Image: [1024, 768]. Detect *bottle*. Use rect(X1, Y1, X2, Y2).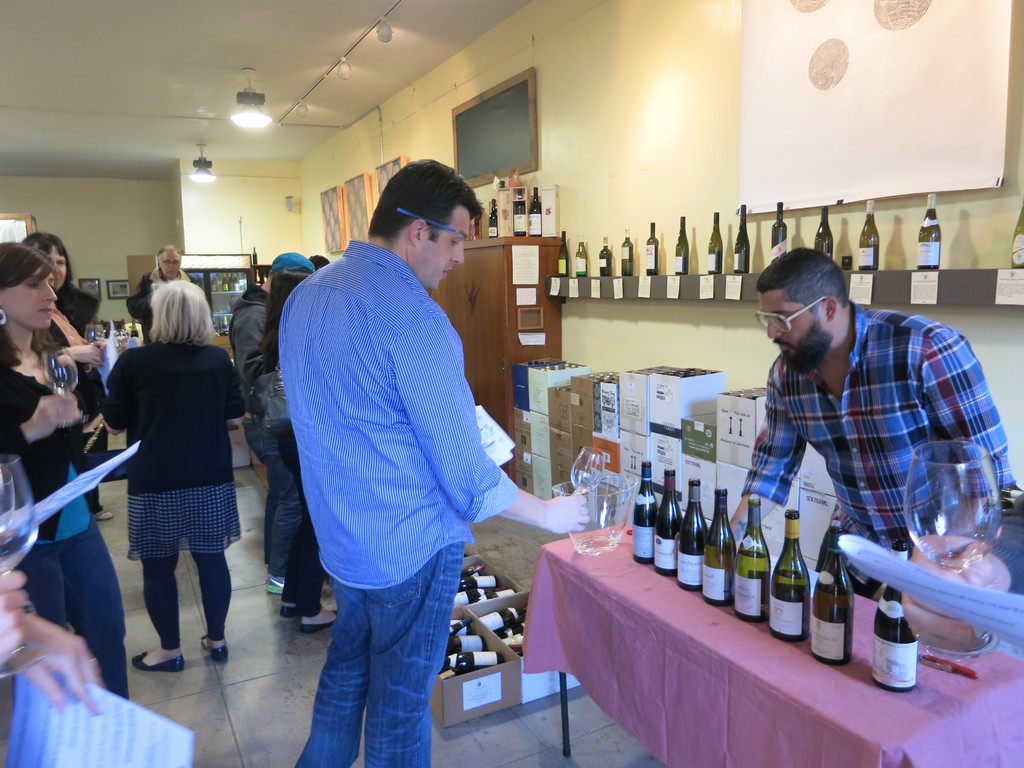
rect(818, 211, 836, 265).
